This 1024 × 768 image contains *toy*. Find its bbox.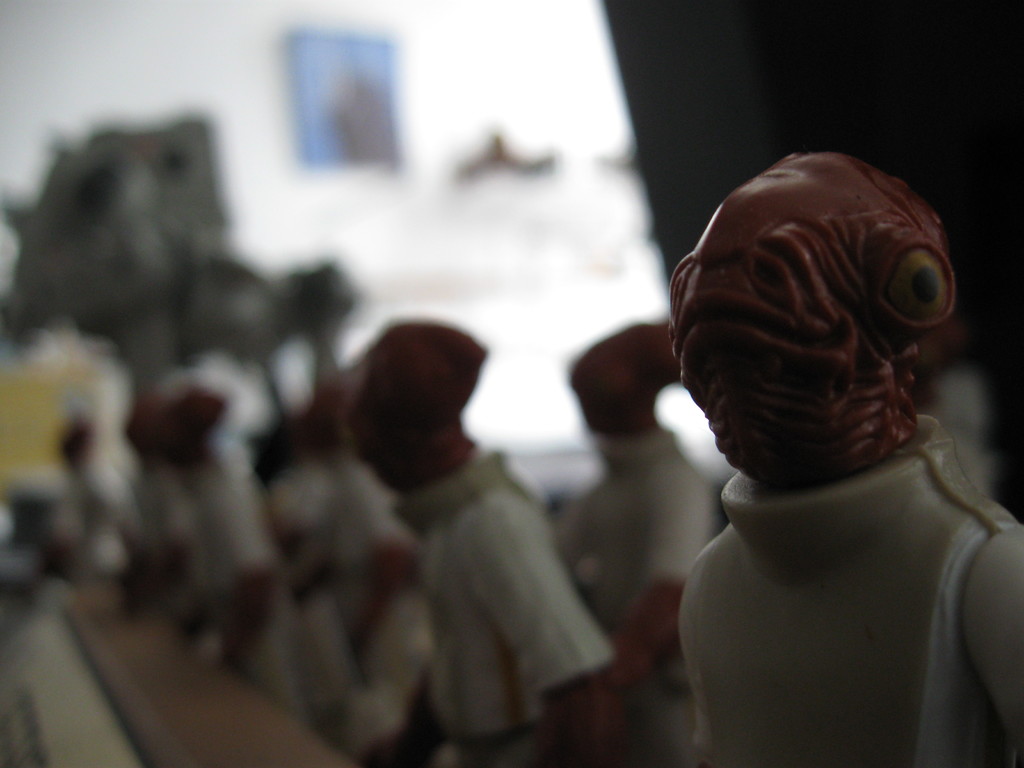
(540,319,732,757).
